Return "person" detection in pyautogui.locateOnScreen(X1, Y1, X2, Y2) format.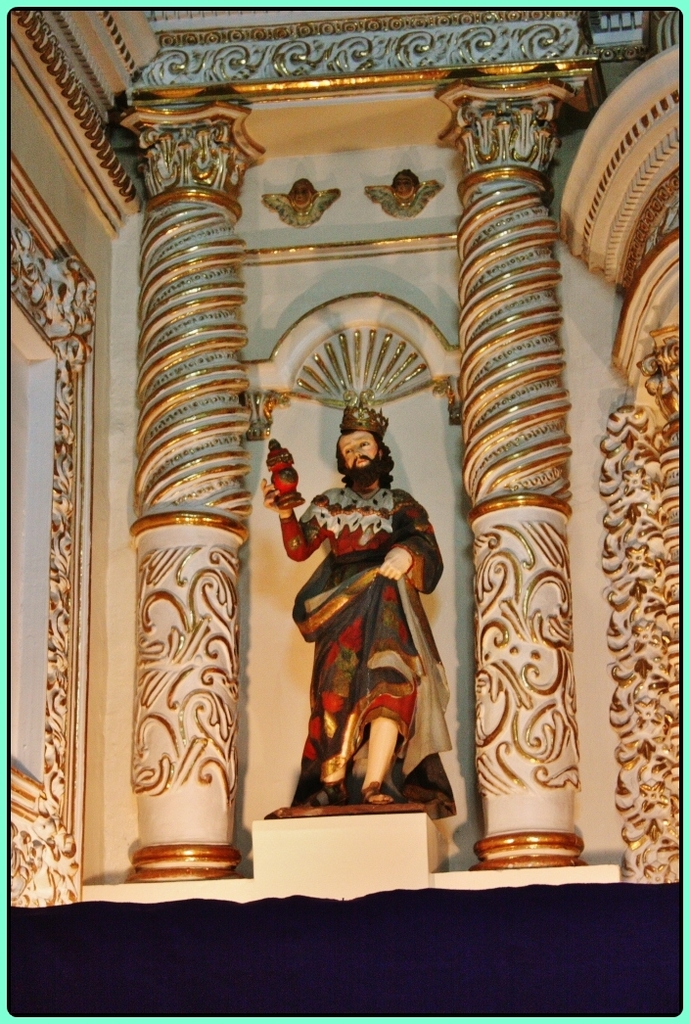
pyautogui.locateOnScreen(259, 428, 445, 804).
